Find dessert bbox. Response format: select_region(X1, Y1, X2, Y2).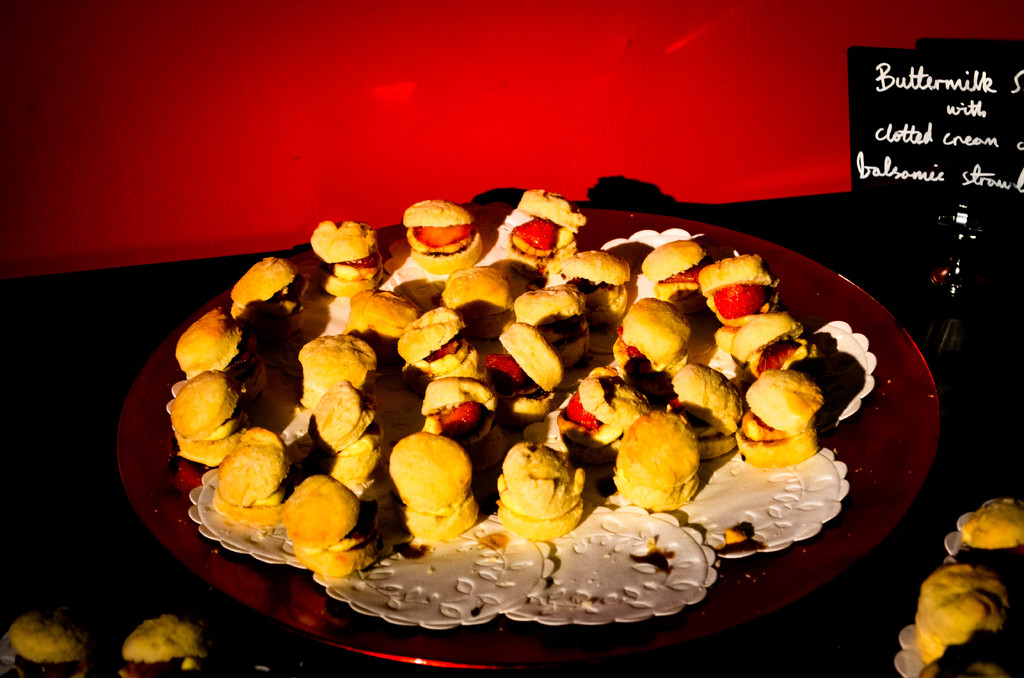
select_region(521, 282, 592, 361).
